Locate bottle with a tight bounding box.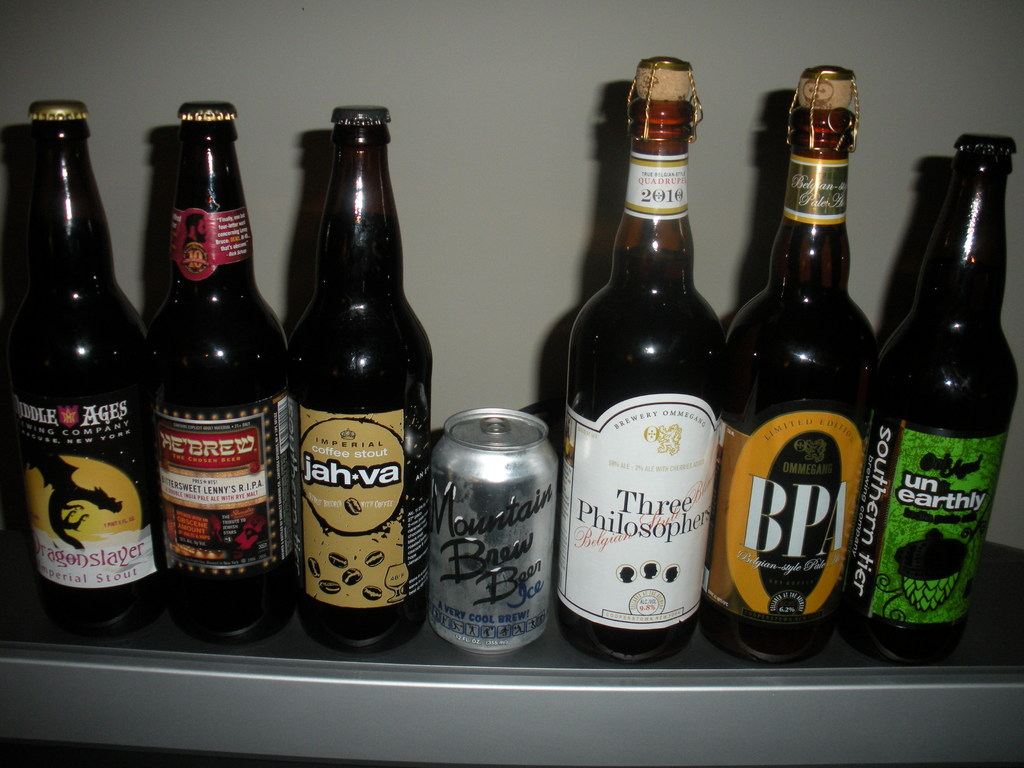
Rect(829, 132, 1018, 668).
